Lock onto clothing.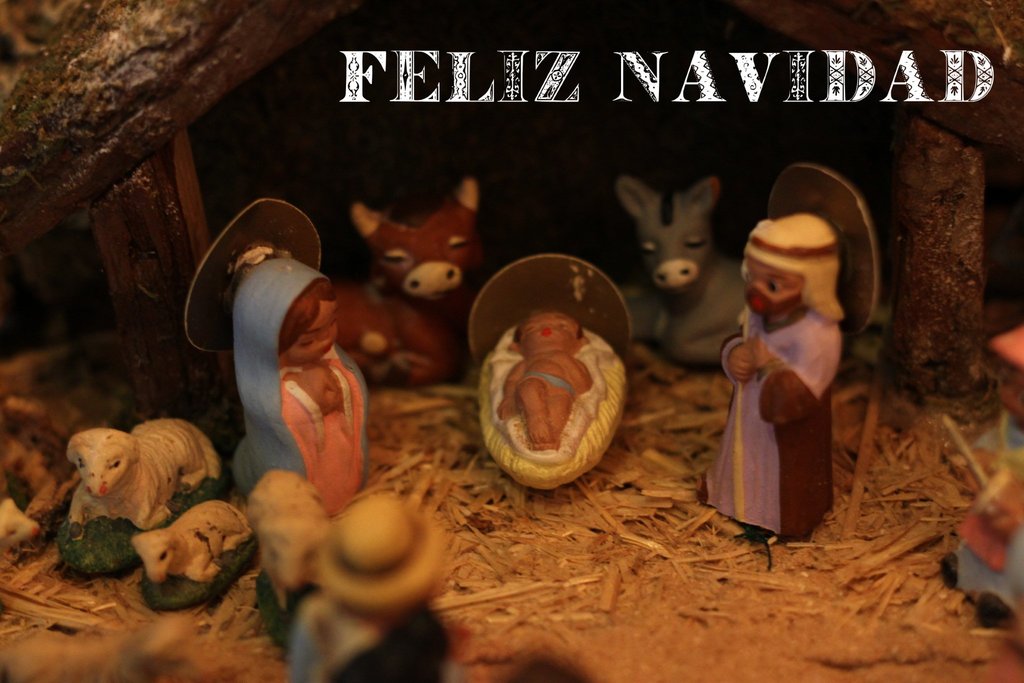
Locked: (698, 300, 843, 541).
